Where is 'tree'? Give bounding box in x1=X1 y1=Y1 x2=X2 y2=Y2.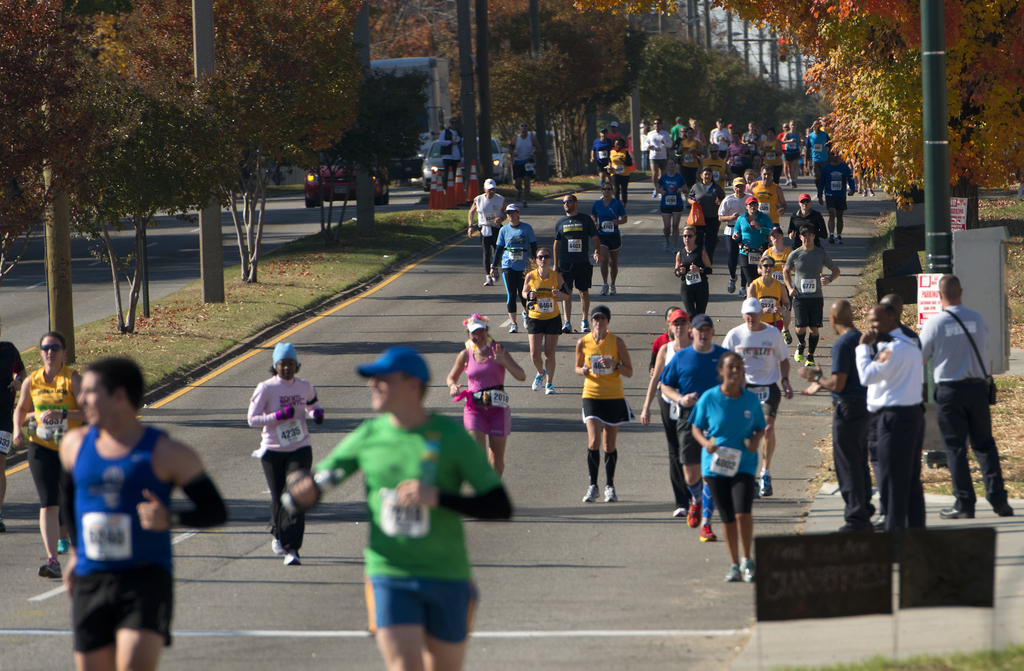
x1=506 y1=0 x2=635 y2=174.
